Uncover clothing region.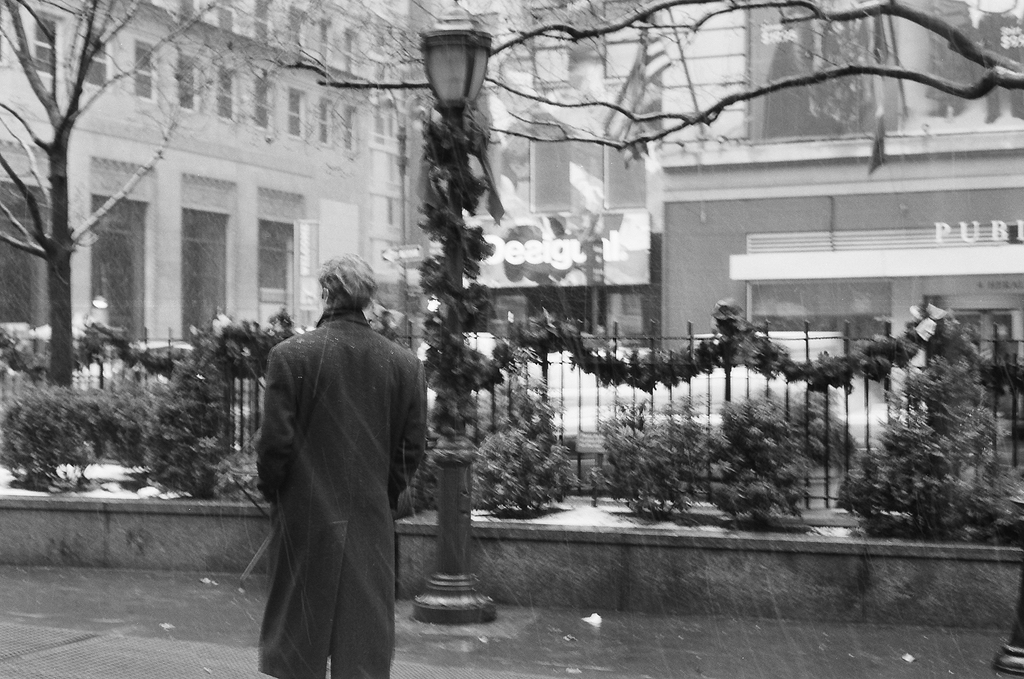
Uncovered: bbox(248, 312, 432, 678).
